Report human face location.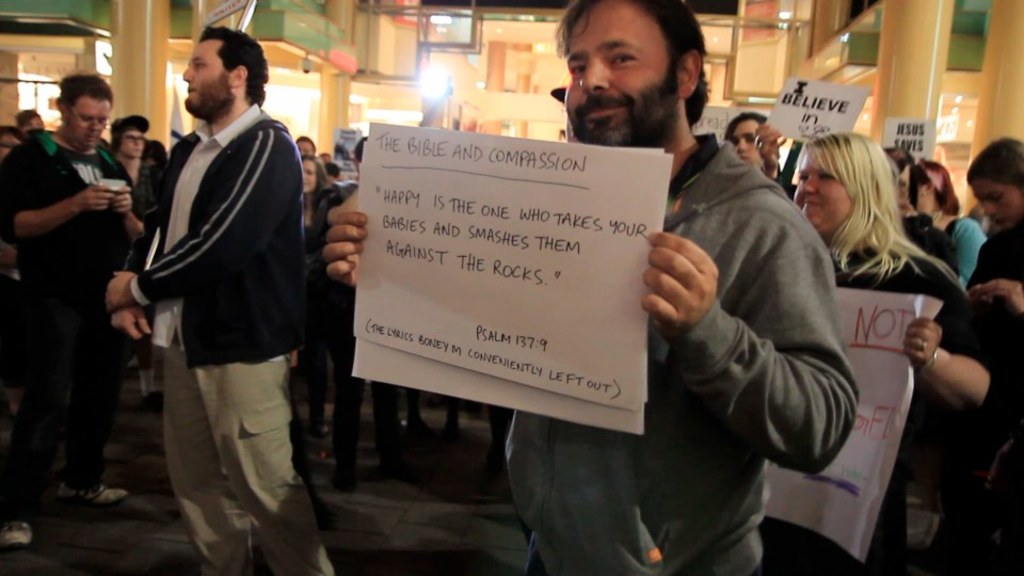
Report: l=970, t=177, r=1023, b=225.
